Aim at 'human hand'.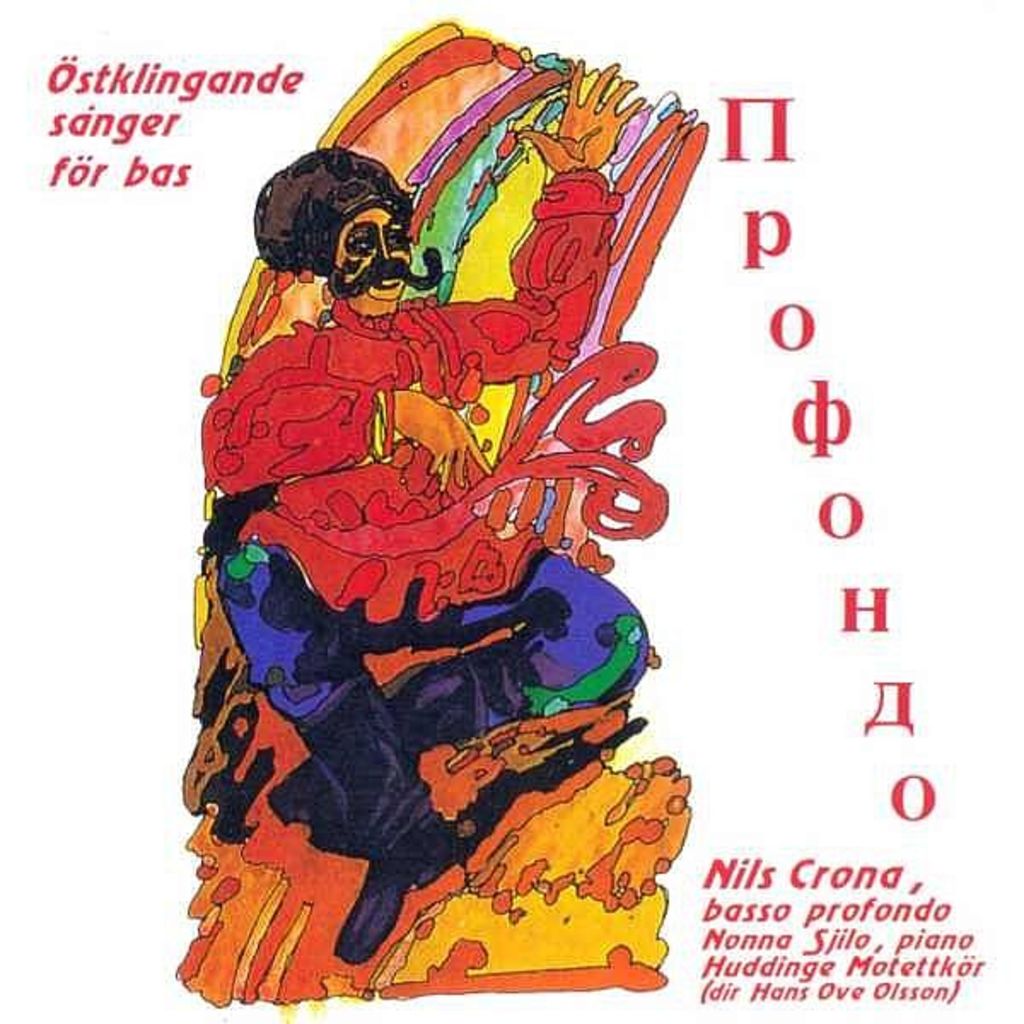
Aimed at <box>403,394,492,493</box>.
